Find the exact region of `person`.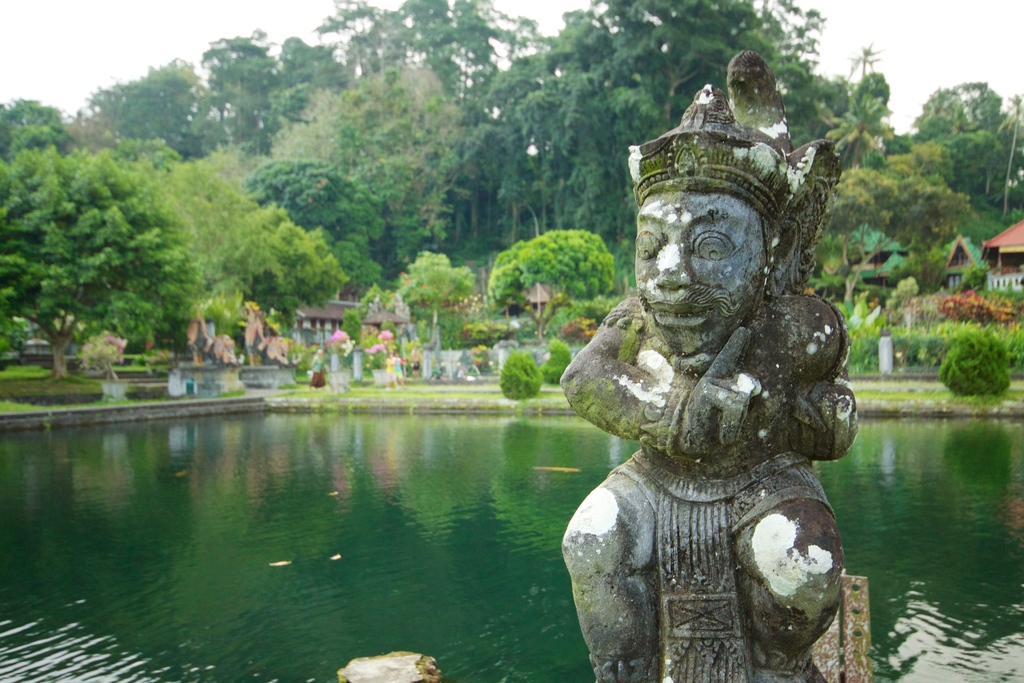
Exact region: <bbox>392, 349, 406, 391</bbox>.
